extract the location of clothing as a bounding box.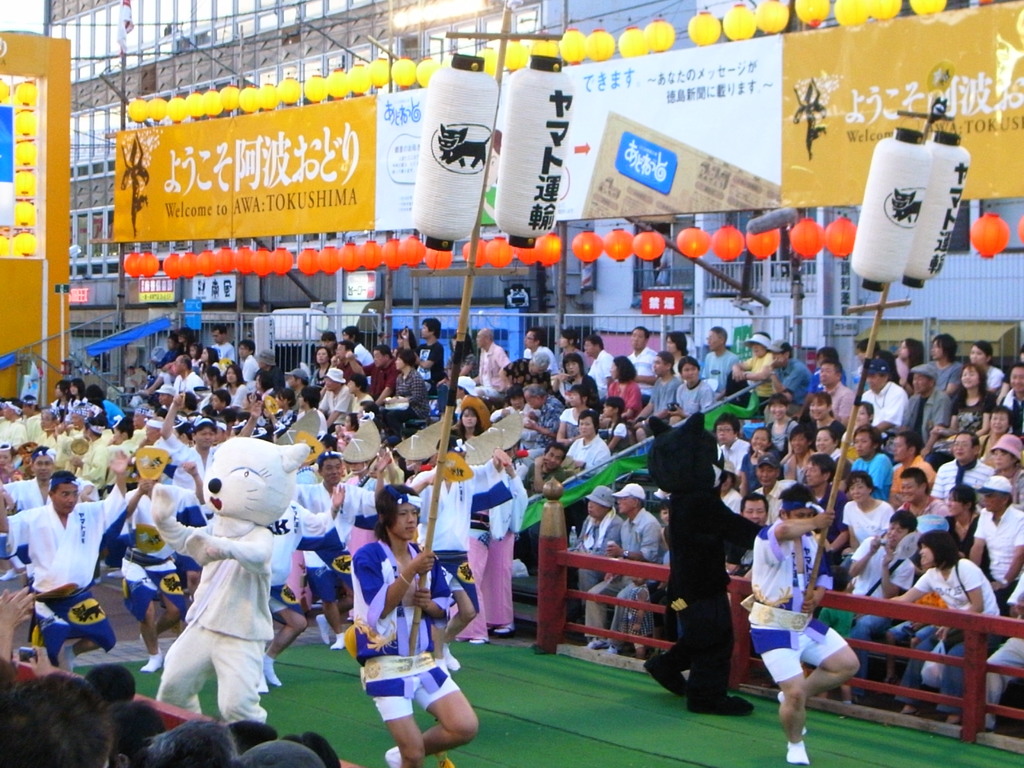
[317,378,353,431].
